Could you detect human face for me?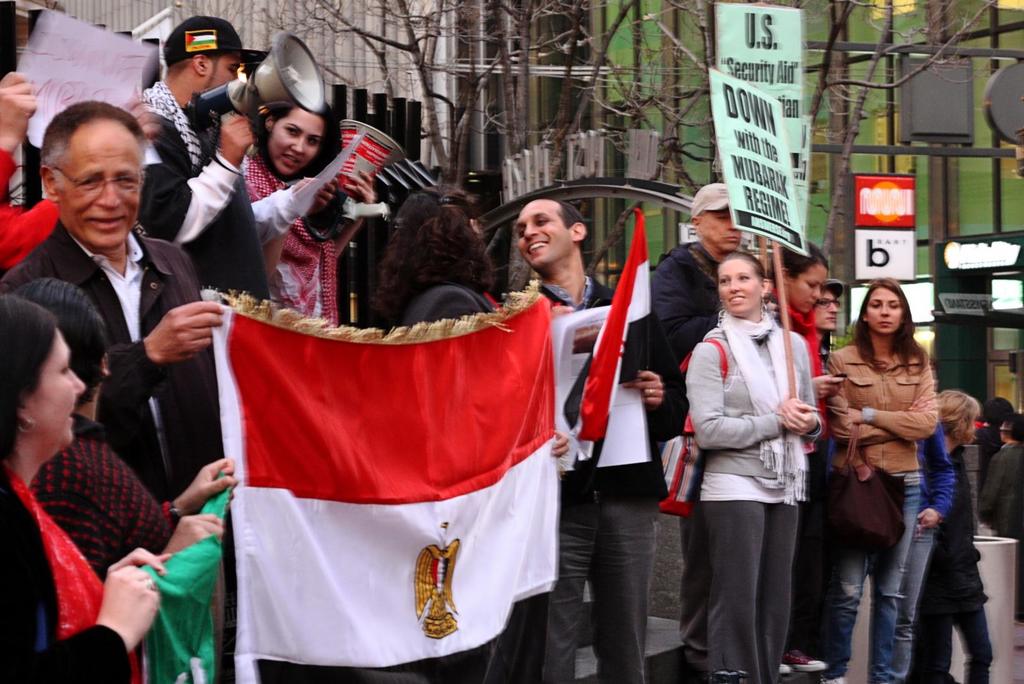
Detection result: [791, 266, 828, 312].
